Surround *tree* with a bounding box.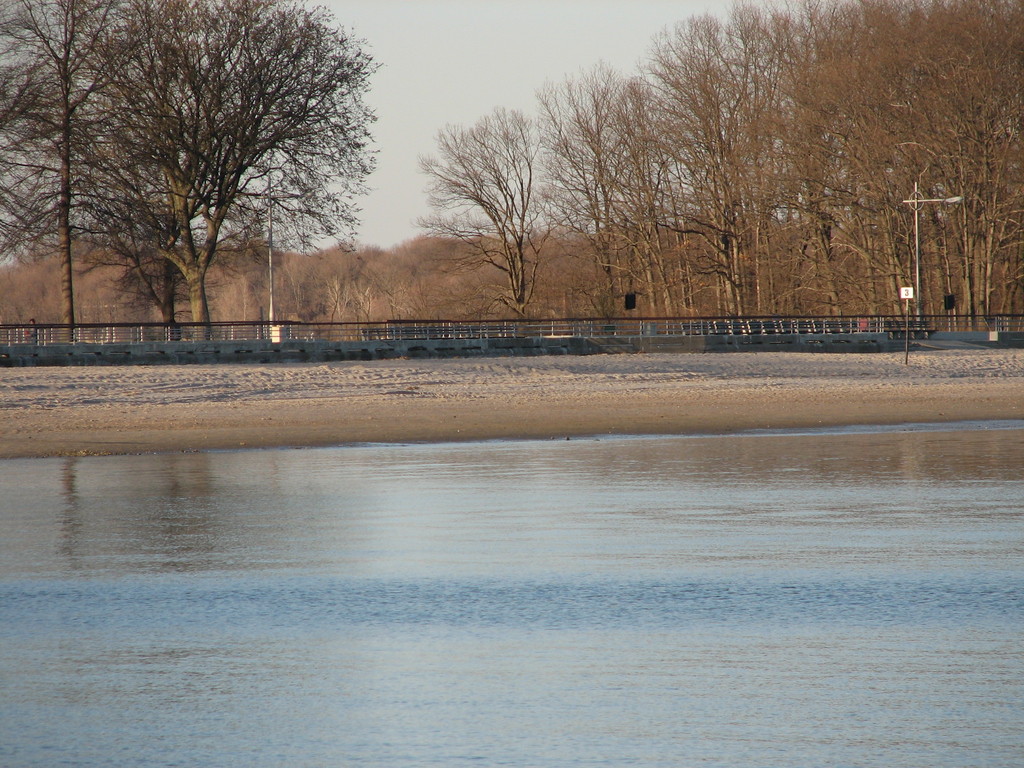
l=979, t=0, r=1023, b=328.
